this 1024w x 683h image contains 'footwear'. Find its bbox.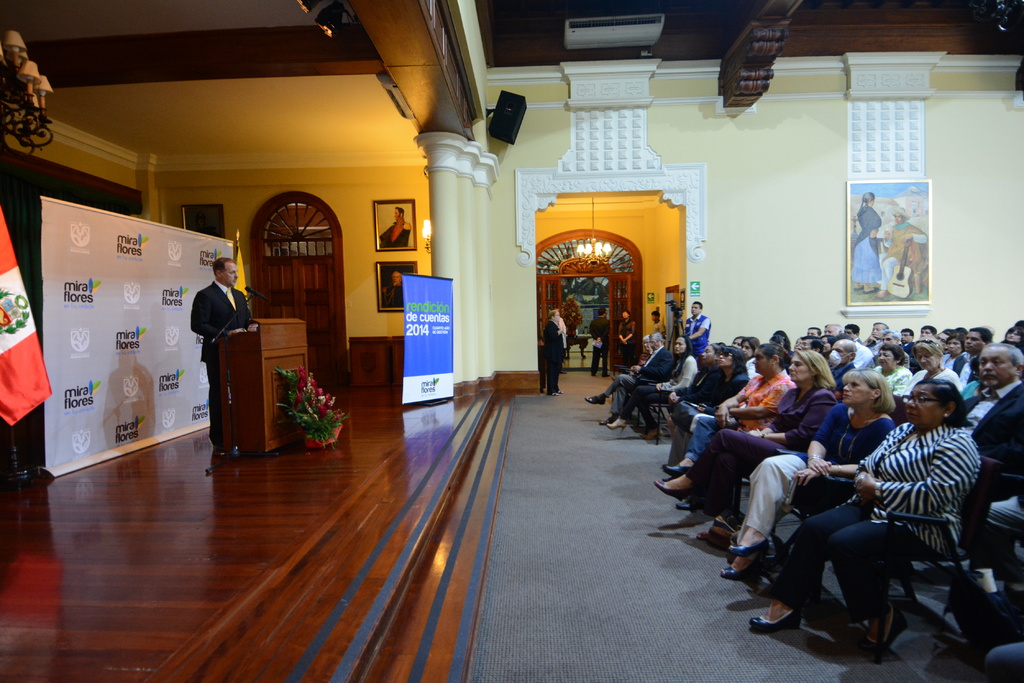
l=555, t=386, r=566, b=394.
